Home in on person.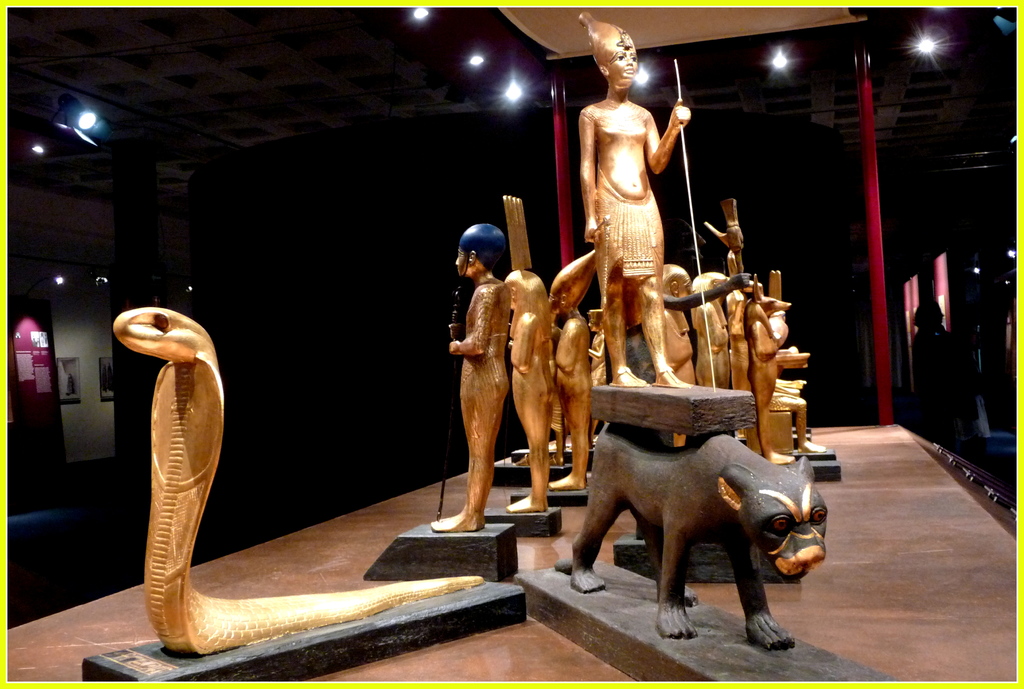
Homed in at 490, 268, 561, 527.
